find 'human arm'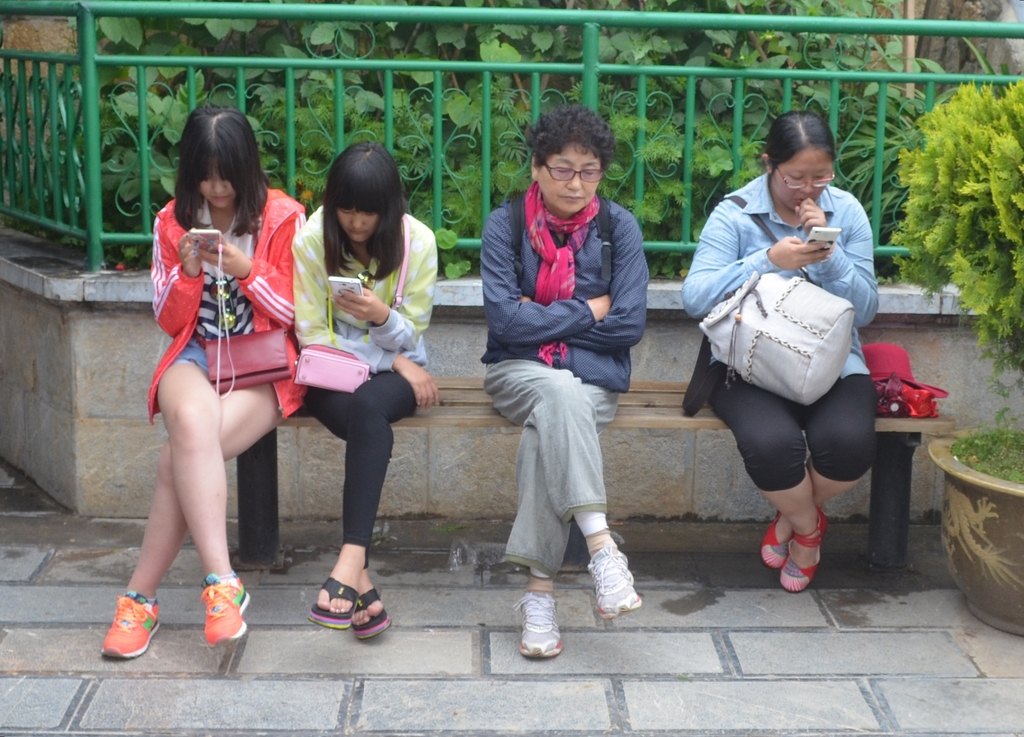
rect(682, 187, 829, 315)
